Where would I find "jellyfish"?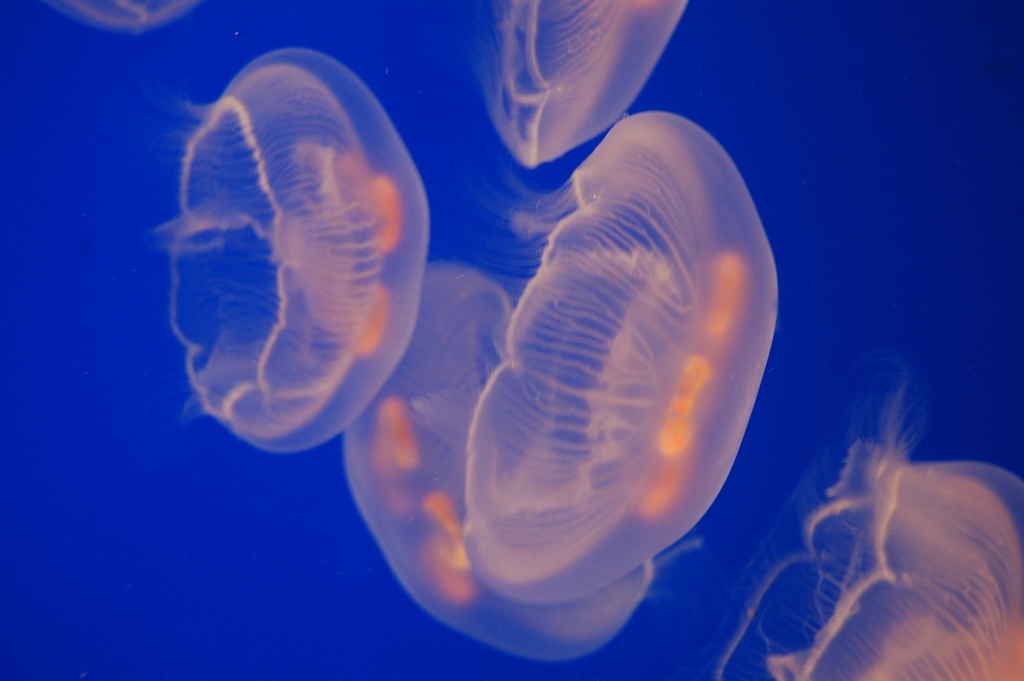
At [458, 110, 781, 602].
